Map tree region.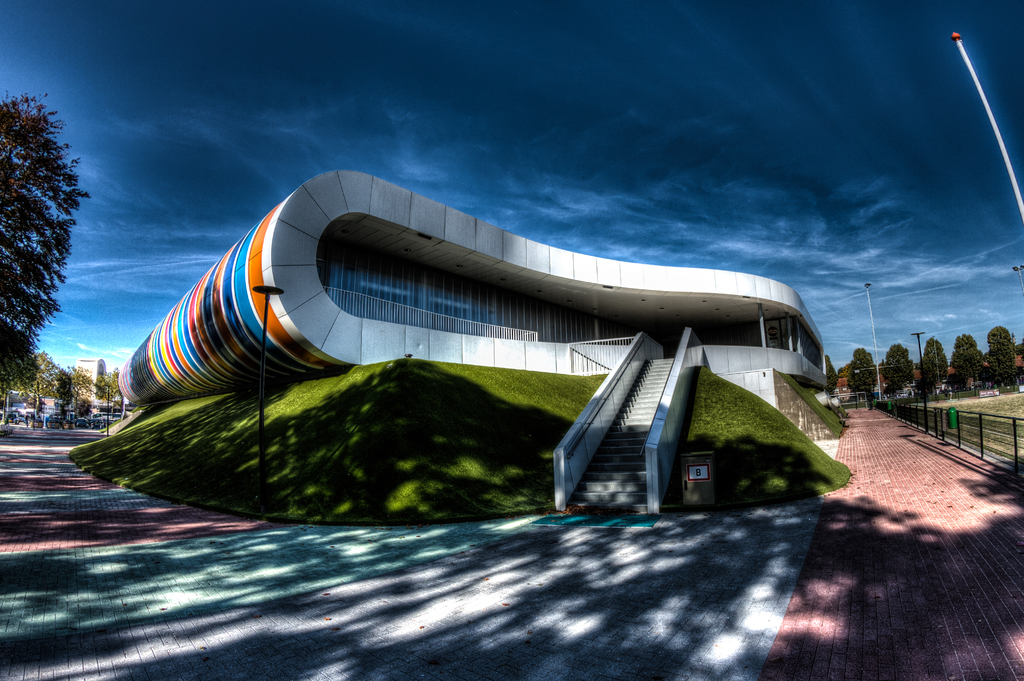
Mapped to [2, 86, 94, 426].
